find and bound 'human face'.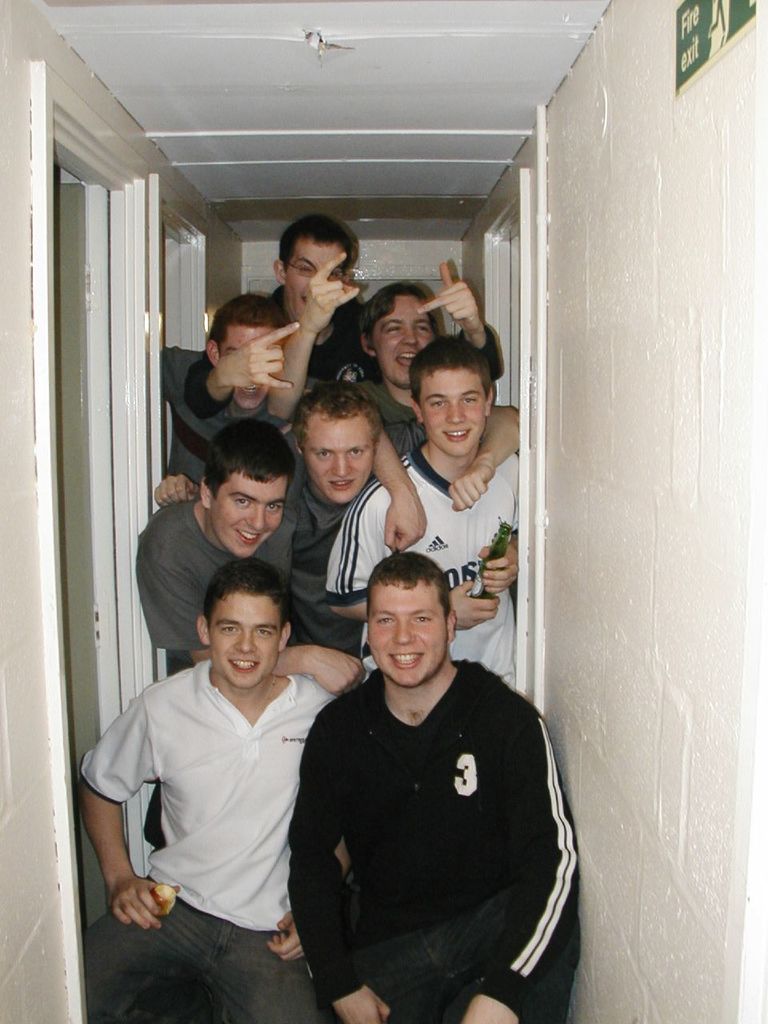
Bound: detection(284, 239, 346, 308).
